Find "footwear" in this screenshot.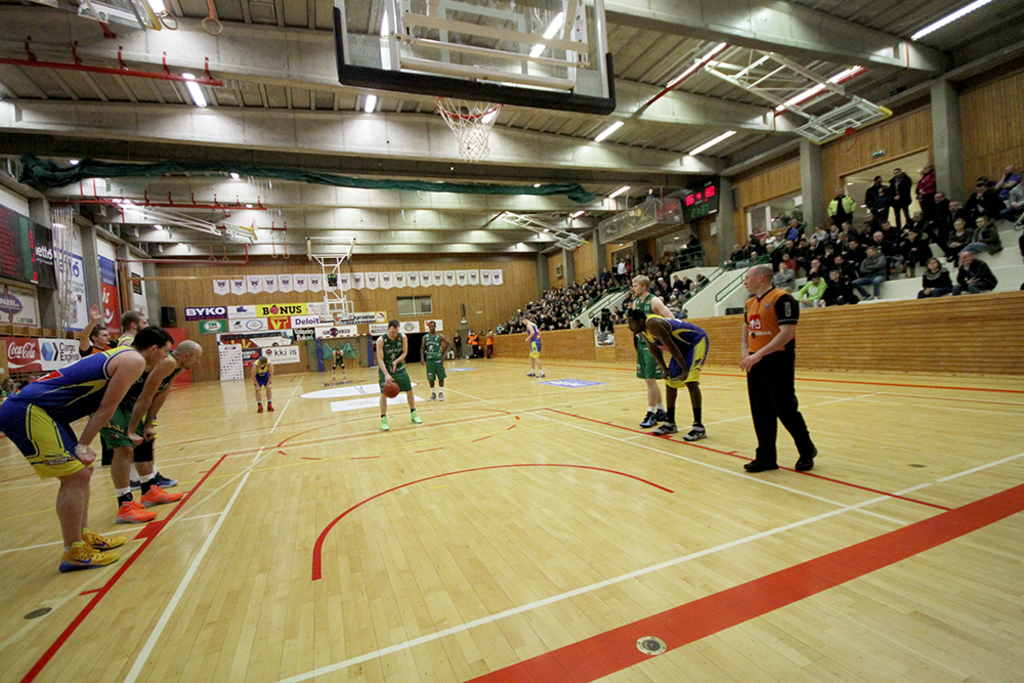
The bounding box for "footwear" is <box>125,477,144,488</box>.
